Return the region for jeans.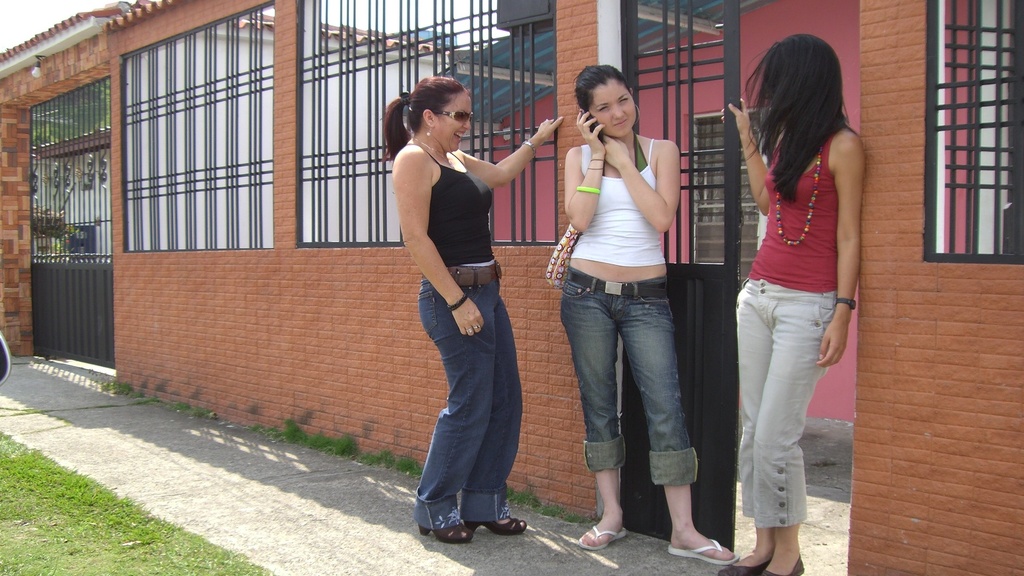
(x1=732, y1=279, x2=836, y2=529).
